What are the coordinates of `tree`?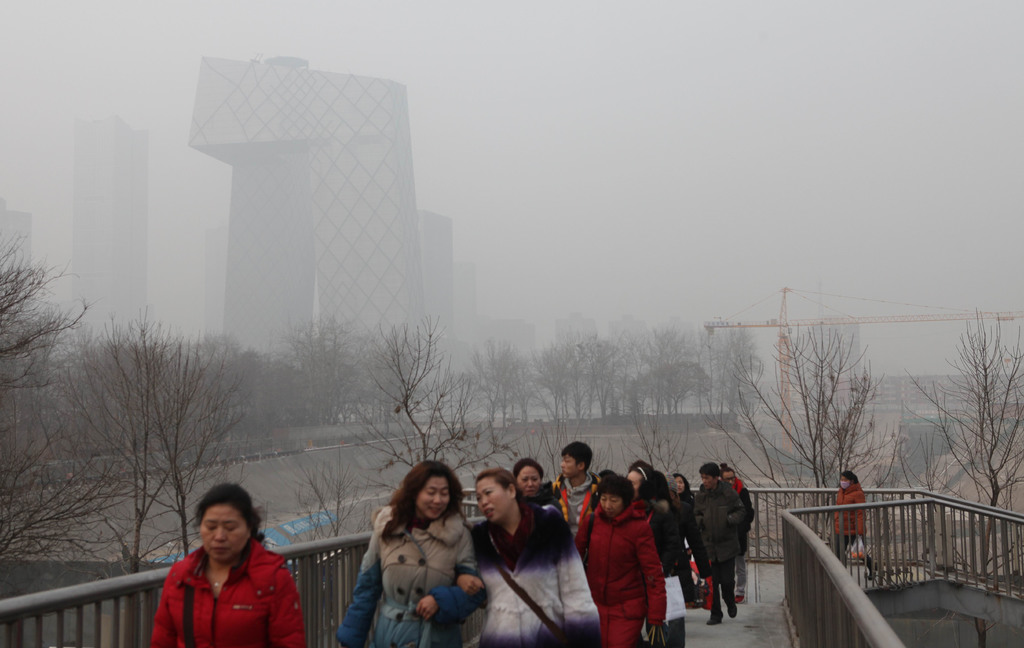
[276,442,373,647].
